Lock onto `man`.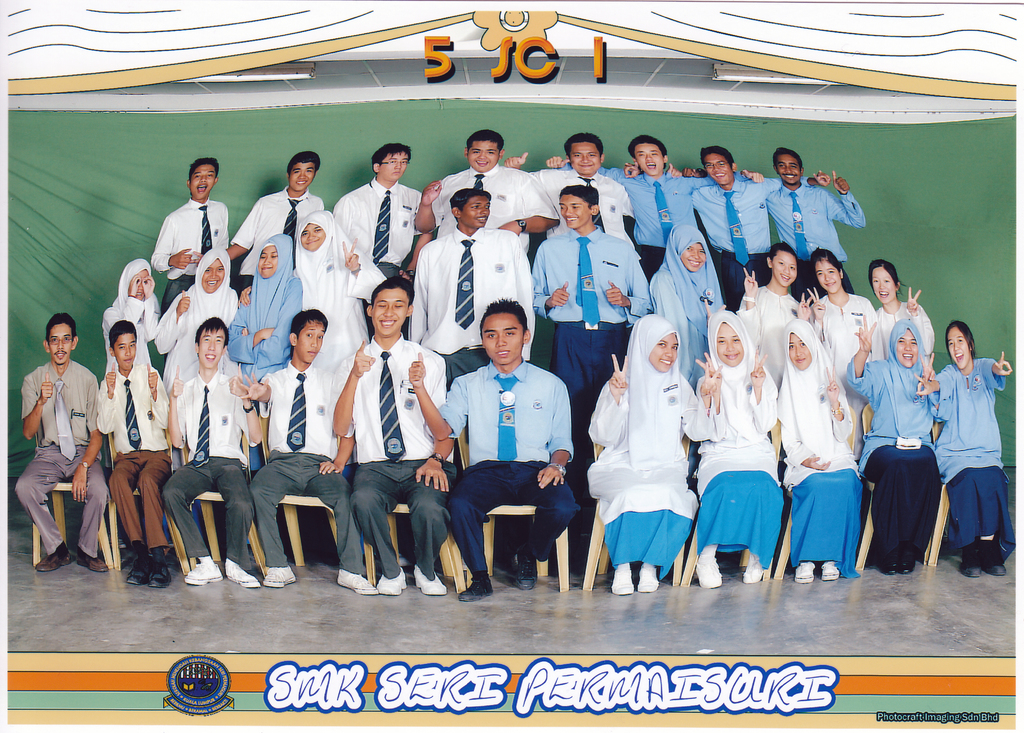
Locked: [229,308,378,596].
